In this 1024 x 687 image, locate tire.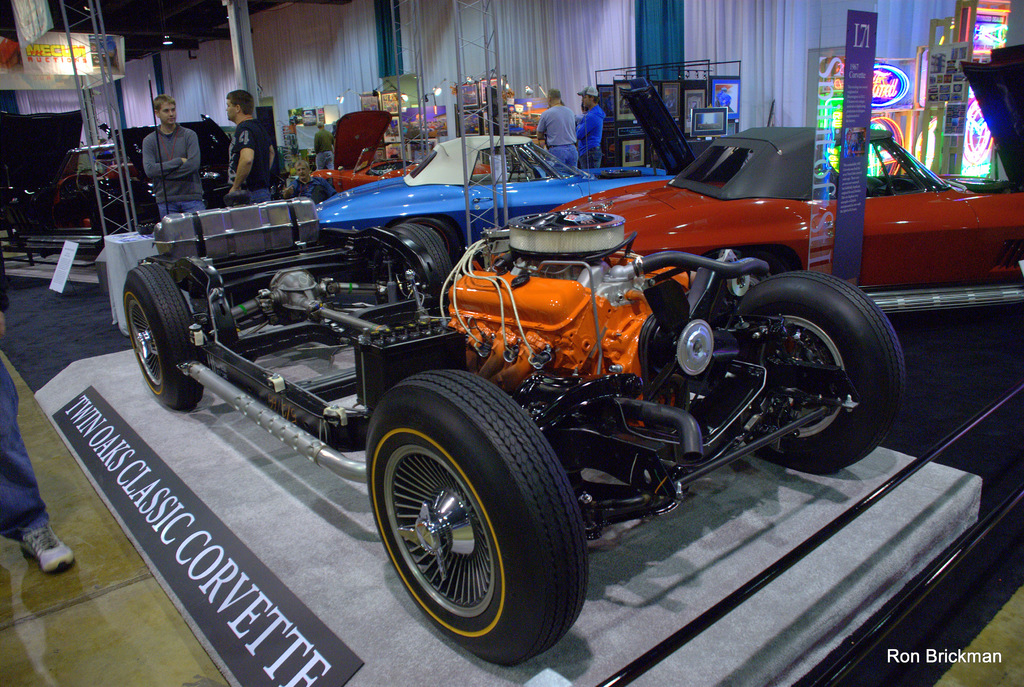
Bounding box: x1=391 y1=215 x2=462 y2=305.
